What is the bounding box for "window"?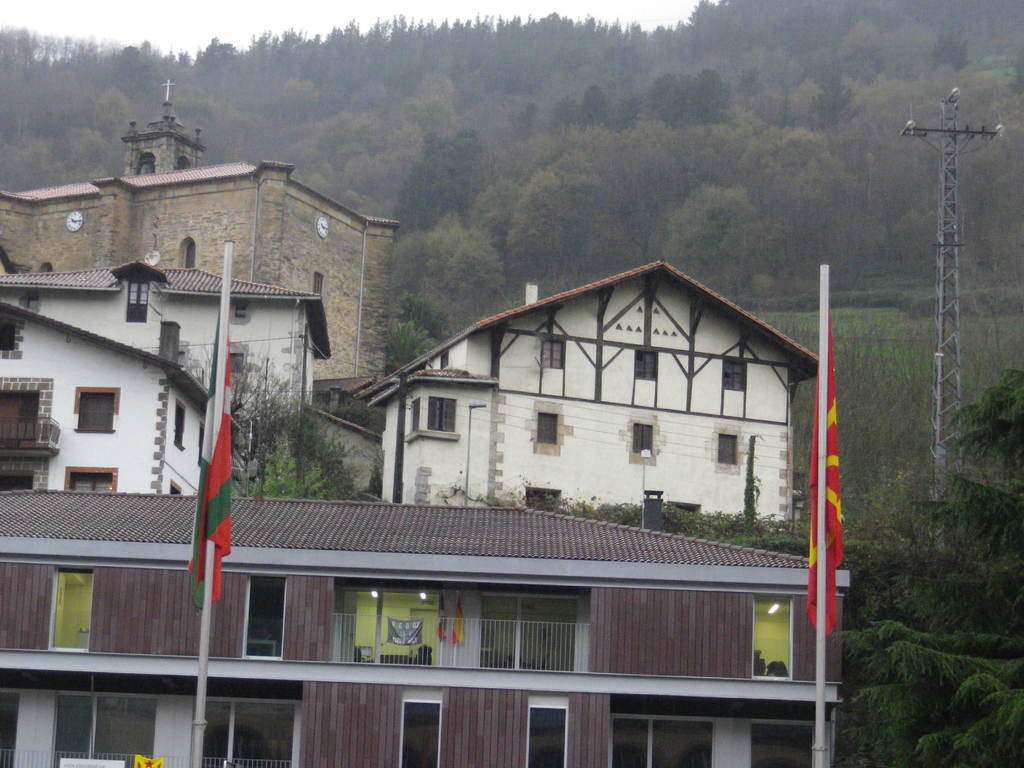
l=716, t=436, r=737, b=464.
